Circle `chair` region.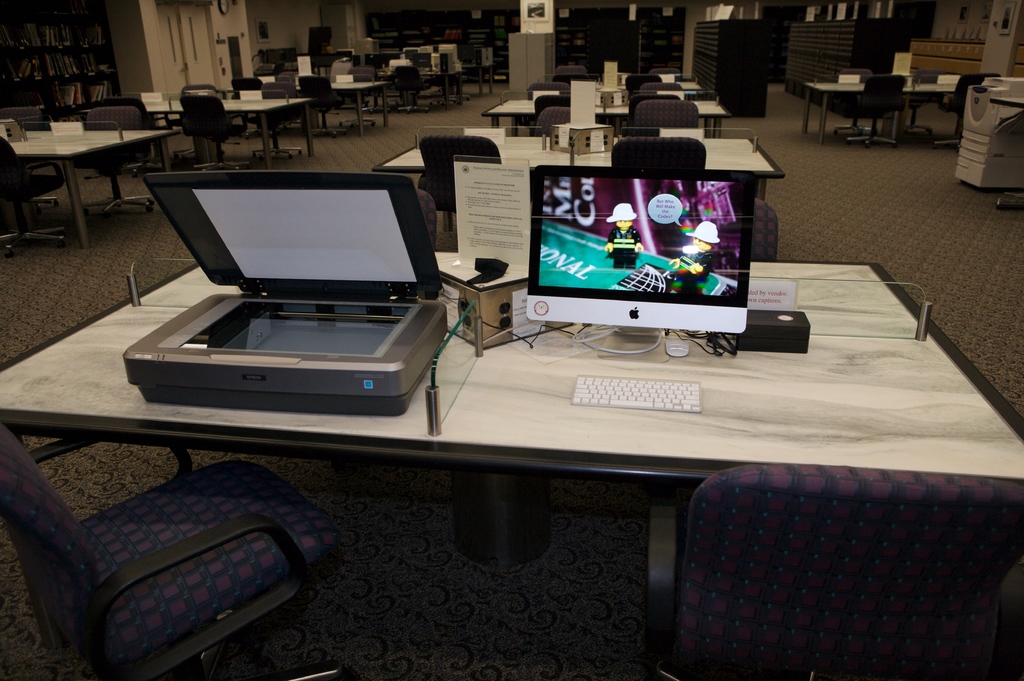
Region: <region>198, 88, 228, 175</region>.
